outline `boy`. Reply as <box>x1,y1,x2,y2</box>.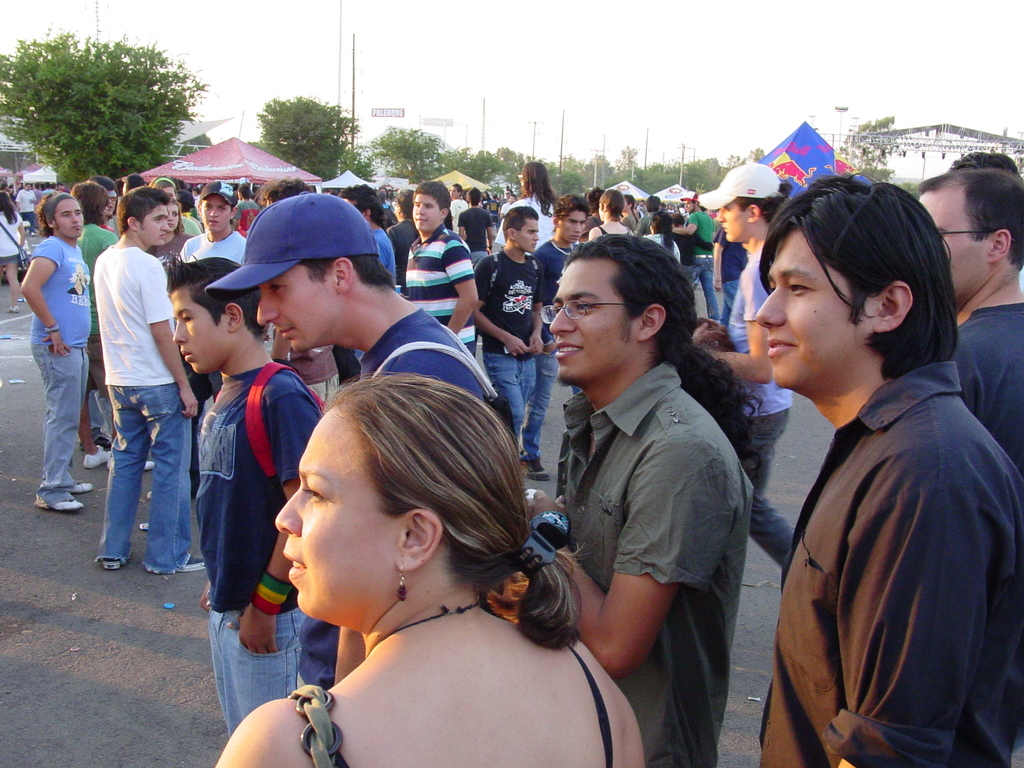
<box>91,188,215,568</box>.
